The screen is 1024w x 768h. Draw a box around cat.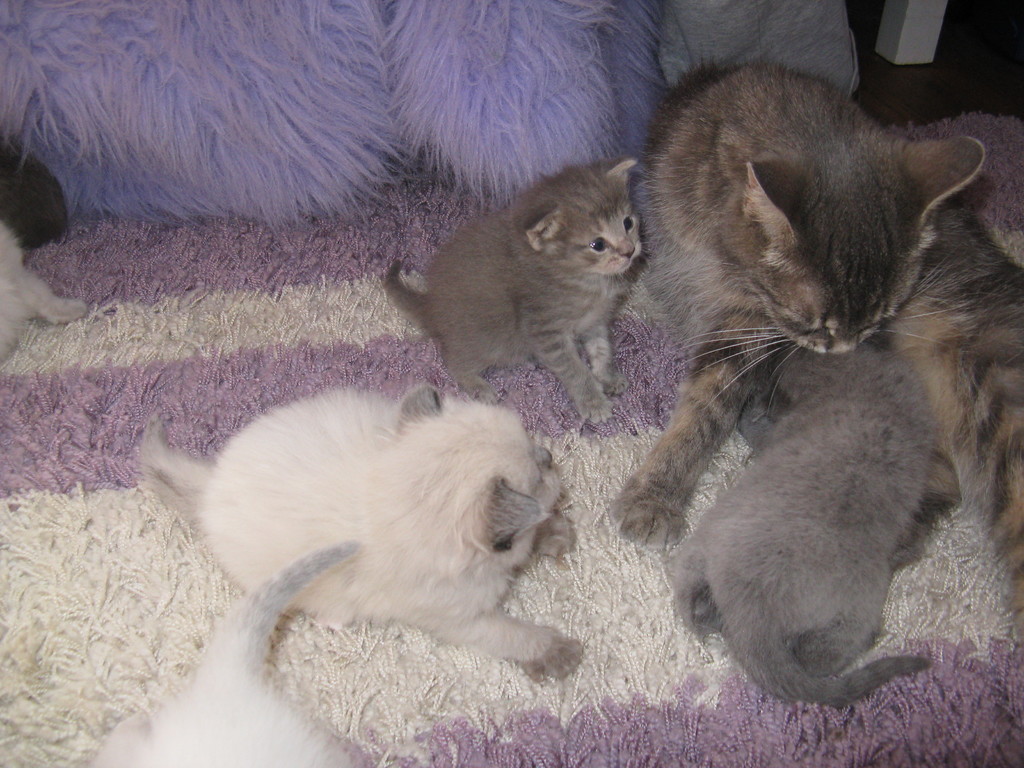
<bbox>80, 545, 370, 767</bbox>.
